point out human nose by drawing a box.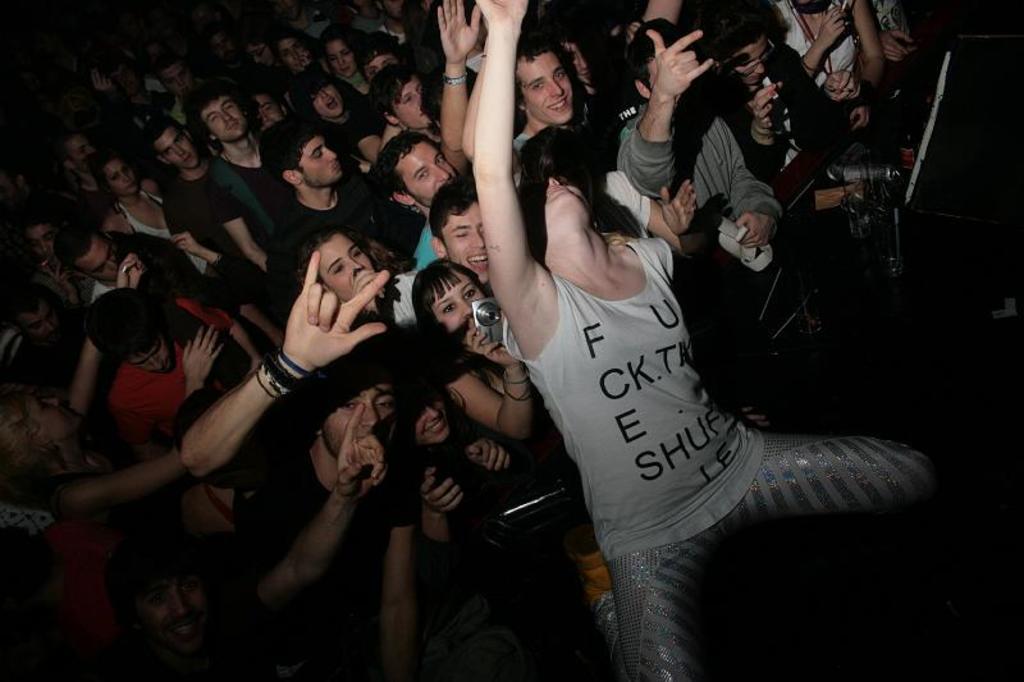
548:77:566:93.
